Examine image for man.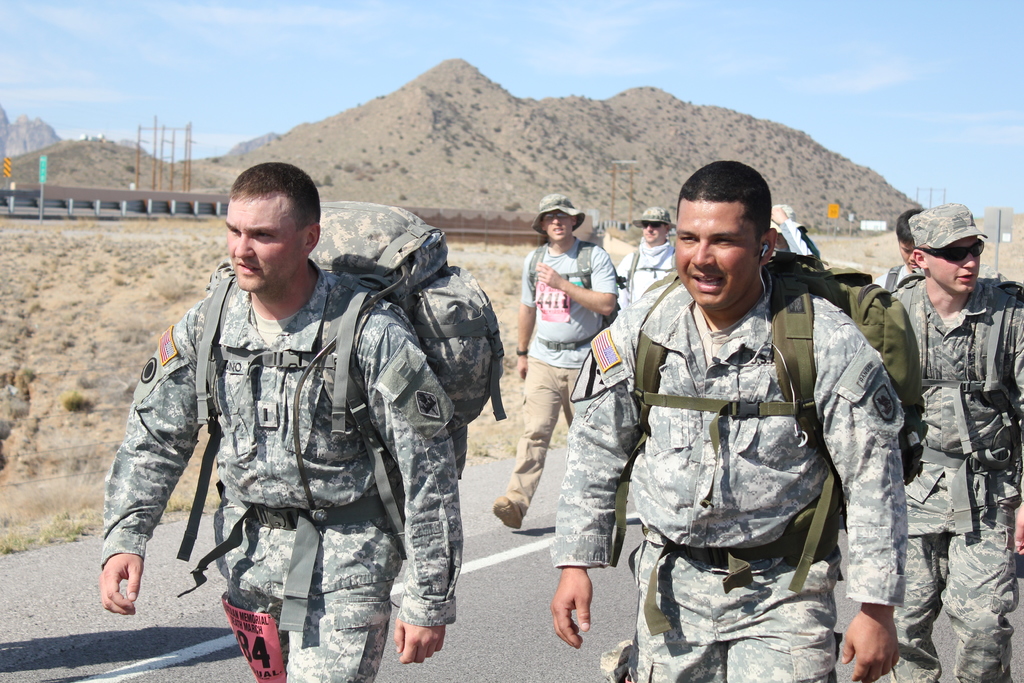
Examination result: [489, 191, 620, 530].
